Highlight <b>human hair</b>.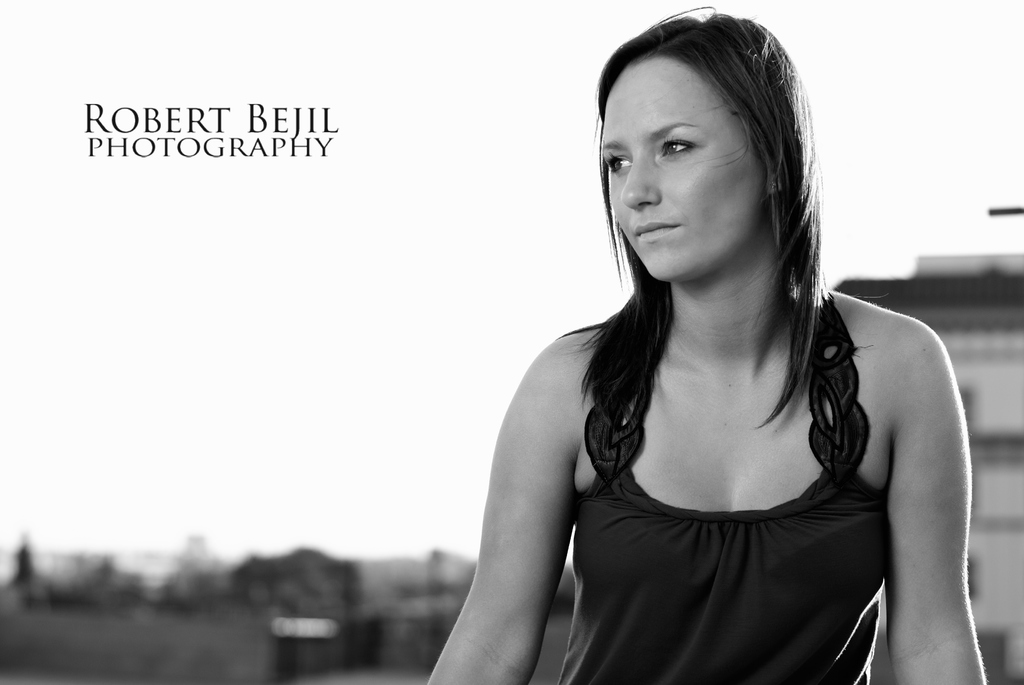
Highlighted region: x1=585 y1=13 x2=842 y2=433.
